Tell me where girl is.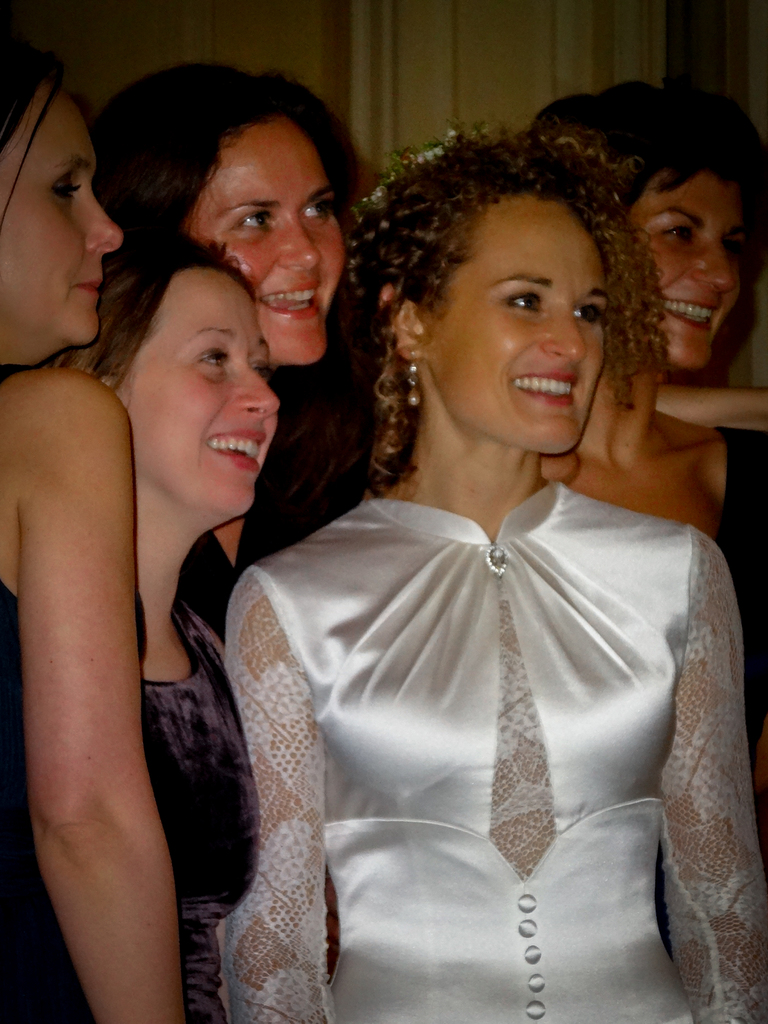
girl is at (0, 49, 767, 1023).
